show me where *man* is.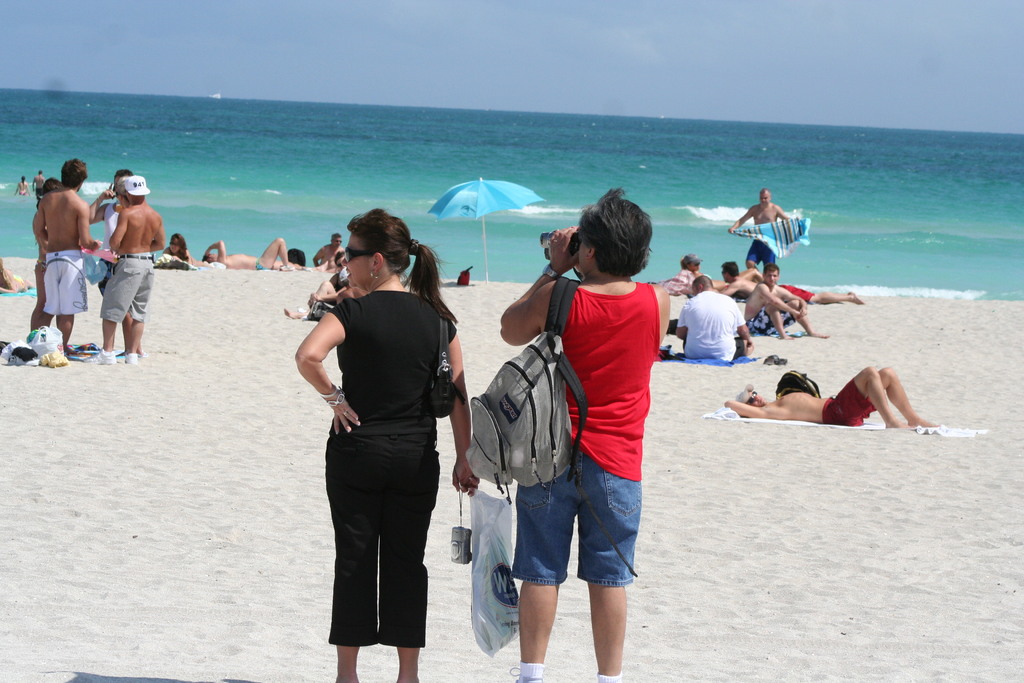
*man* is at left=682, top=267, right=756, bottom=370.
